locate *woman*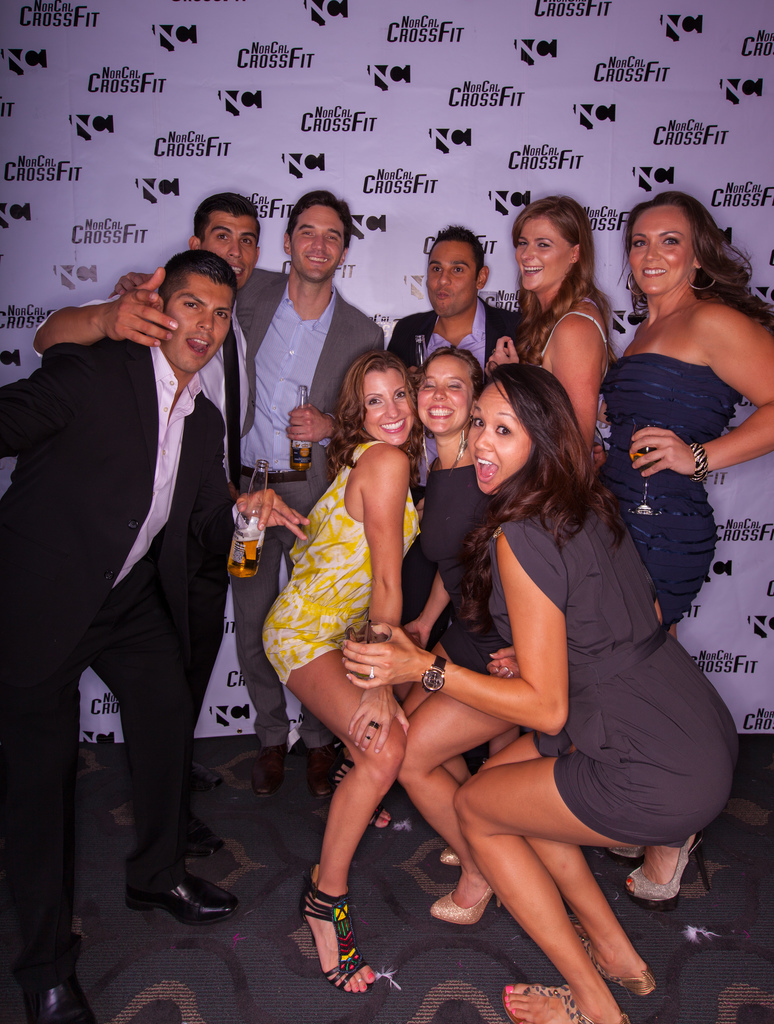
{"x1": 514, "y1": 200, "x2": 612, "y2": 445}
